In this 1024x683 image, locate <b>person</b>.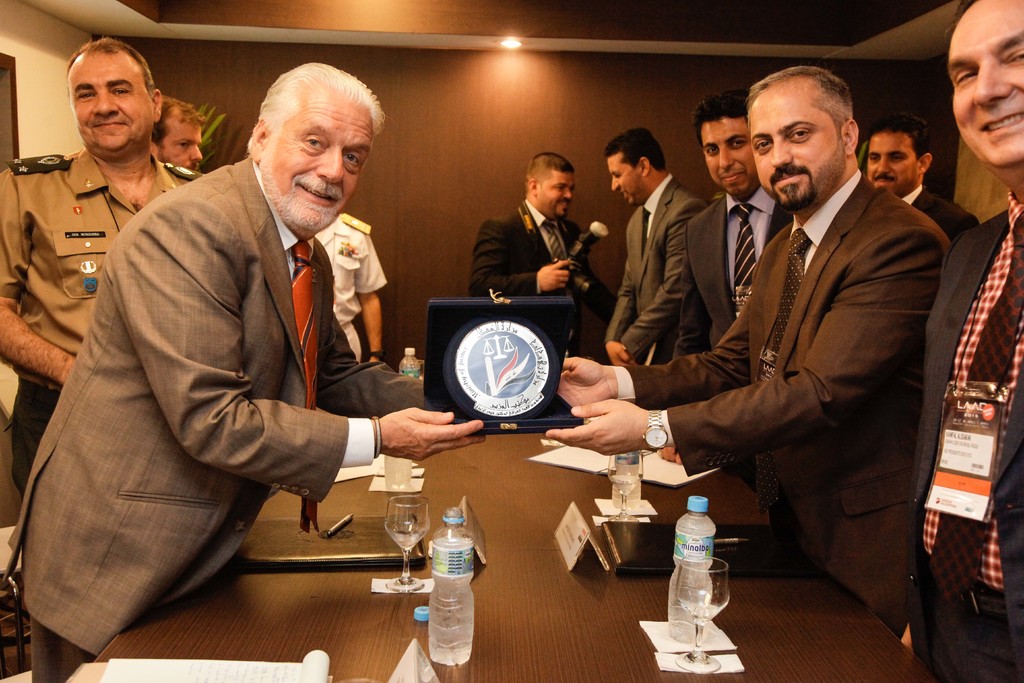
Bounding box: l=0, t=56, r=488, b=682.
